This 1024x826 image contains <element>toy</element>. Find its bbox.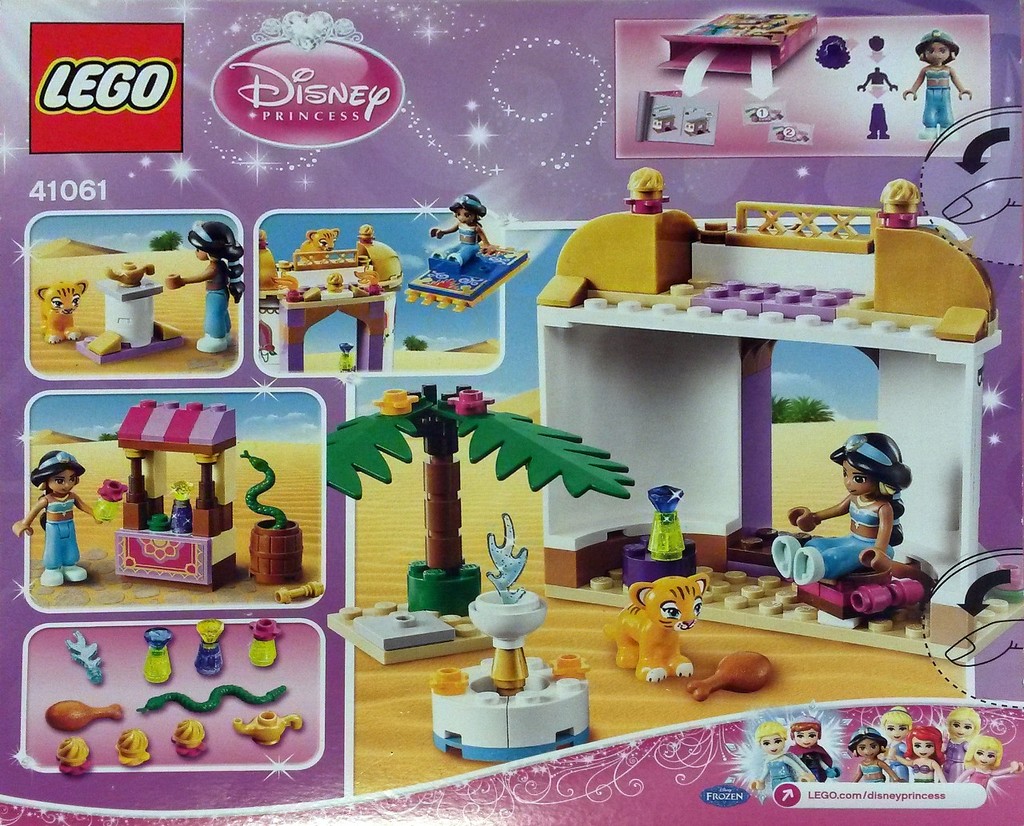
<region>43, 698, 122, 732</region>.
